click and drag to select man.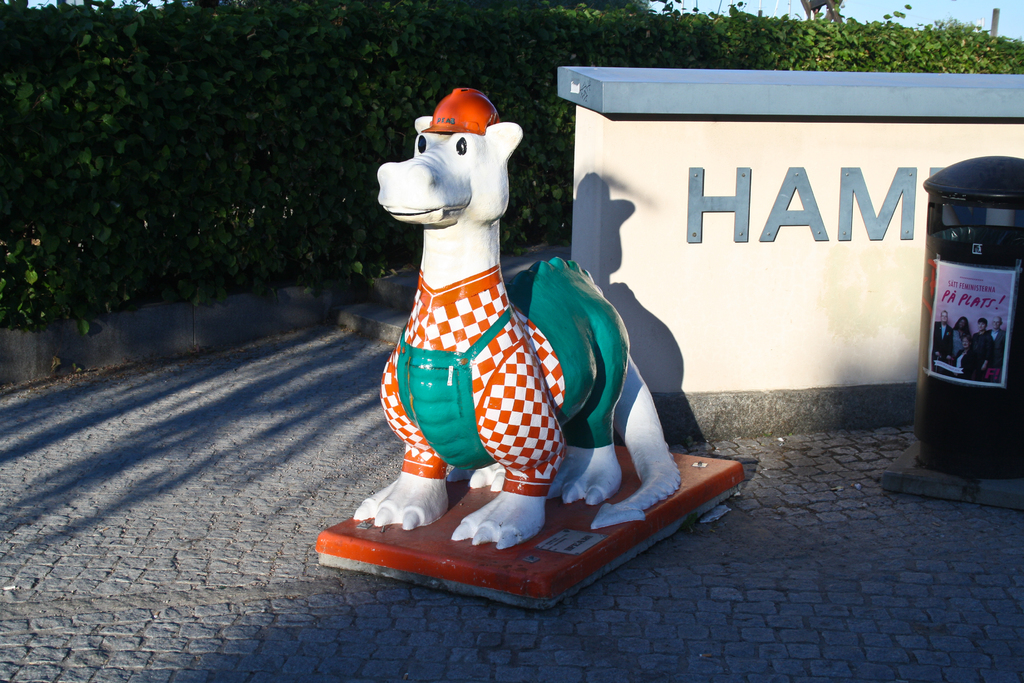
Selection: crop(989, 318, 1008, 349).
